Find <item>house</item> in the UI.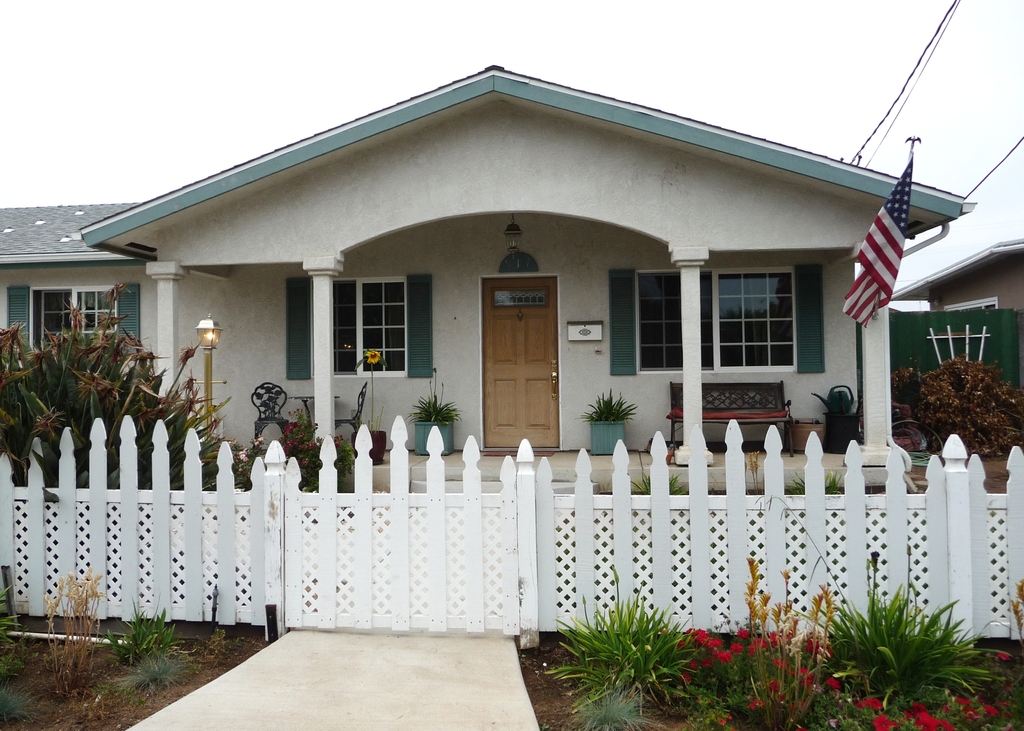
UI element at <bbox>890, 234, 1023, 314</bbox>.
